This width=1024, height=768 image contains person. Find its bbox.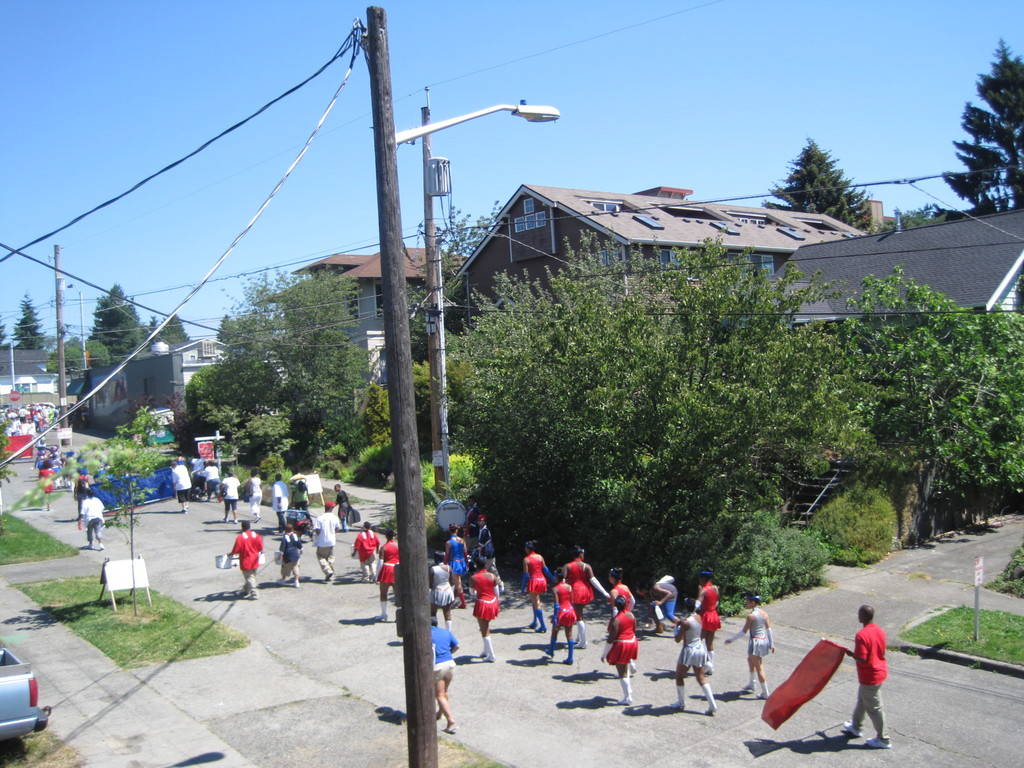
[218, 472, 241, 523].
